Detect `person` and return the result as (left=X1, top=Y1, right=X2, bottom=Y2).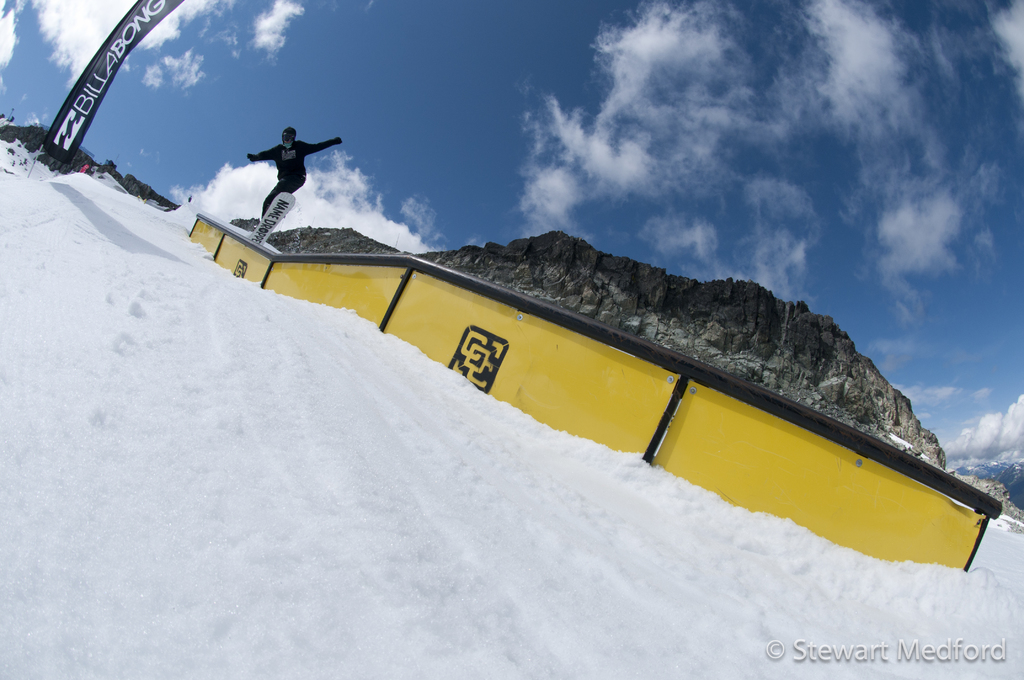
(left=241, top=129, right=337, bottom=226).
